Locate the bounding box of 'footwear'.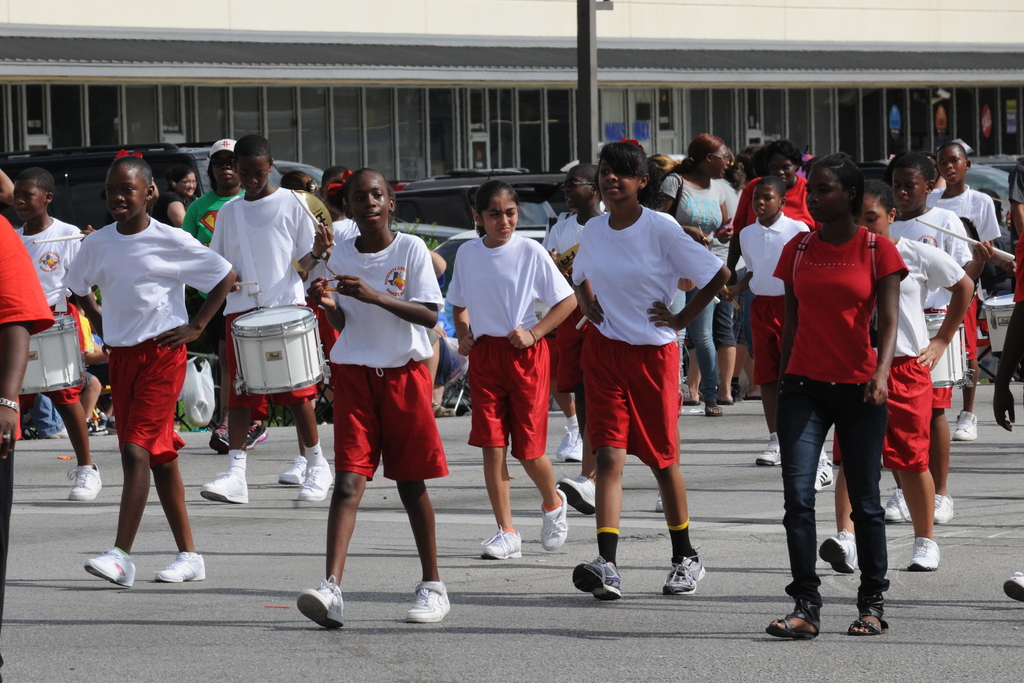
Bounding box: box=[244, 424, 267, 451].
